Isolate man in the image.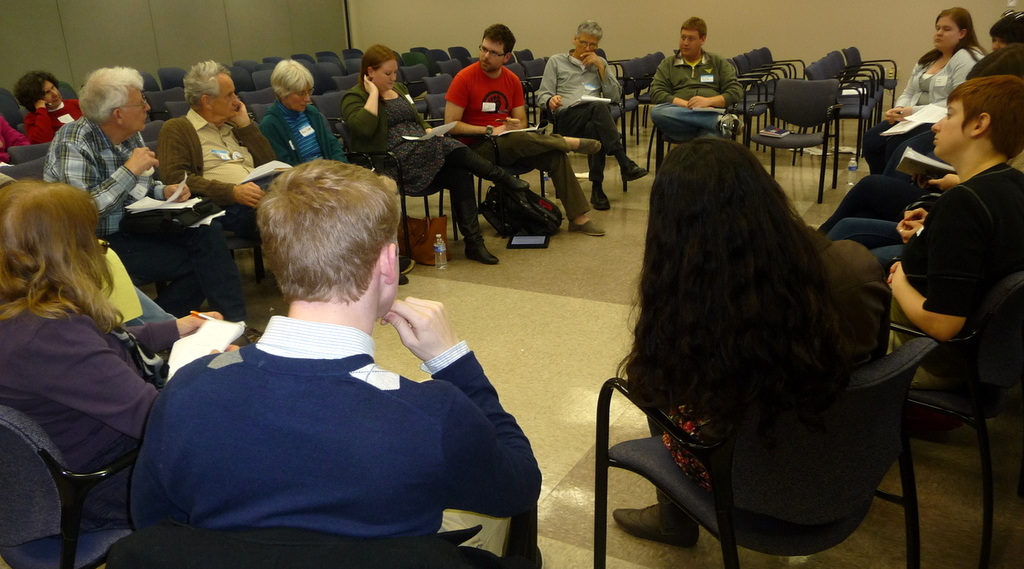
Isolated region: left=642, top=15, right=748, bottom=144.
